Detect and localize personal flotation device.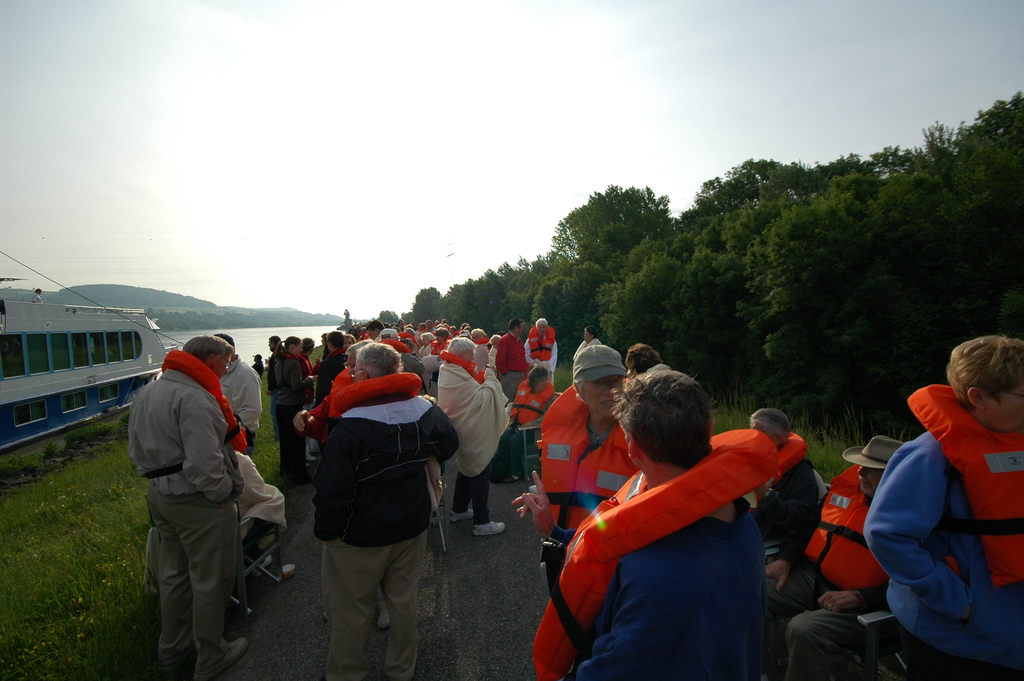
Localized at [x1=792, y1=460, x2=886, y2=598].
